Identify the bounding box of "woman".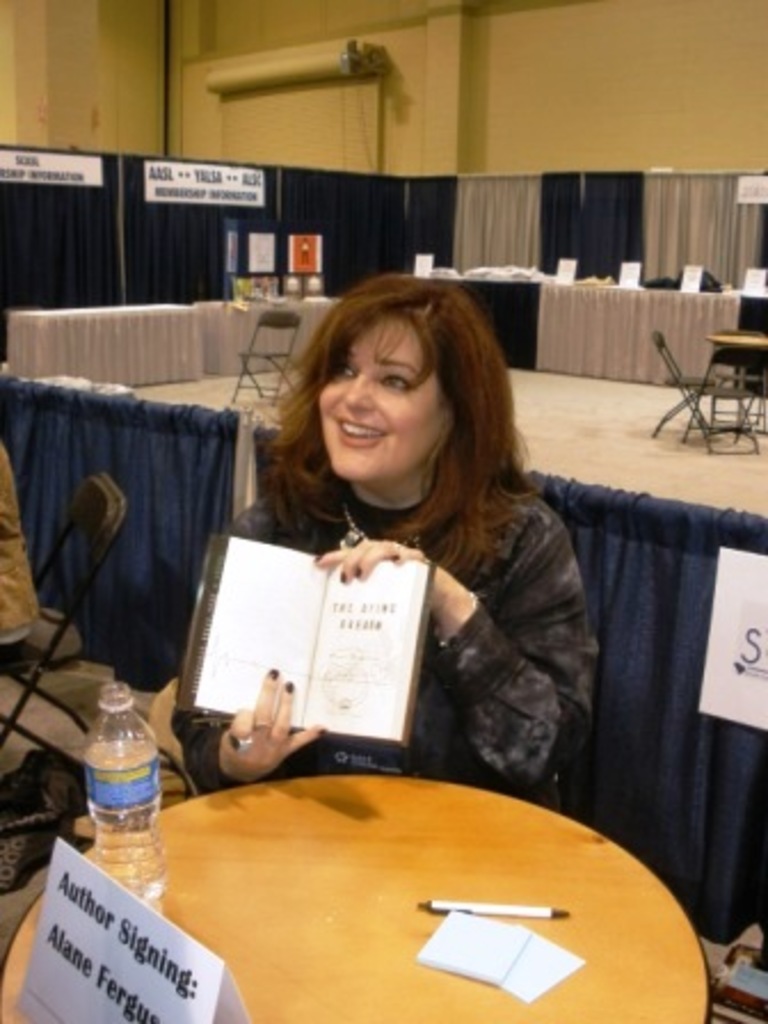
region(178, 272, 640, 827).
